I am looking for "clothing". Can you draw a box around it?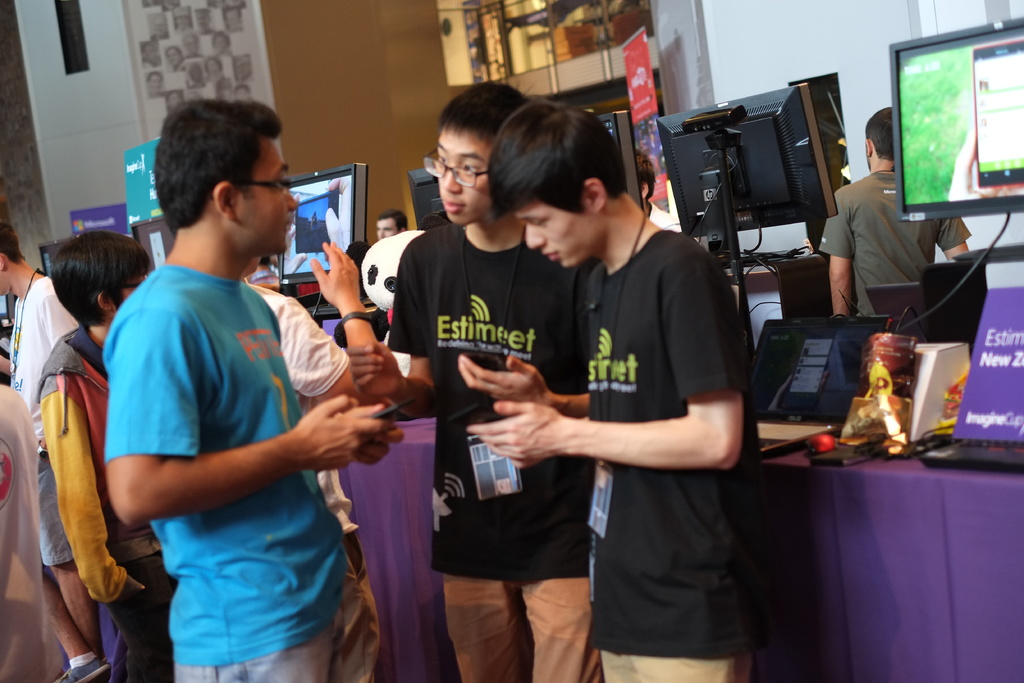
Sure, the bounding box is region(817, 156, 978, 322).
